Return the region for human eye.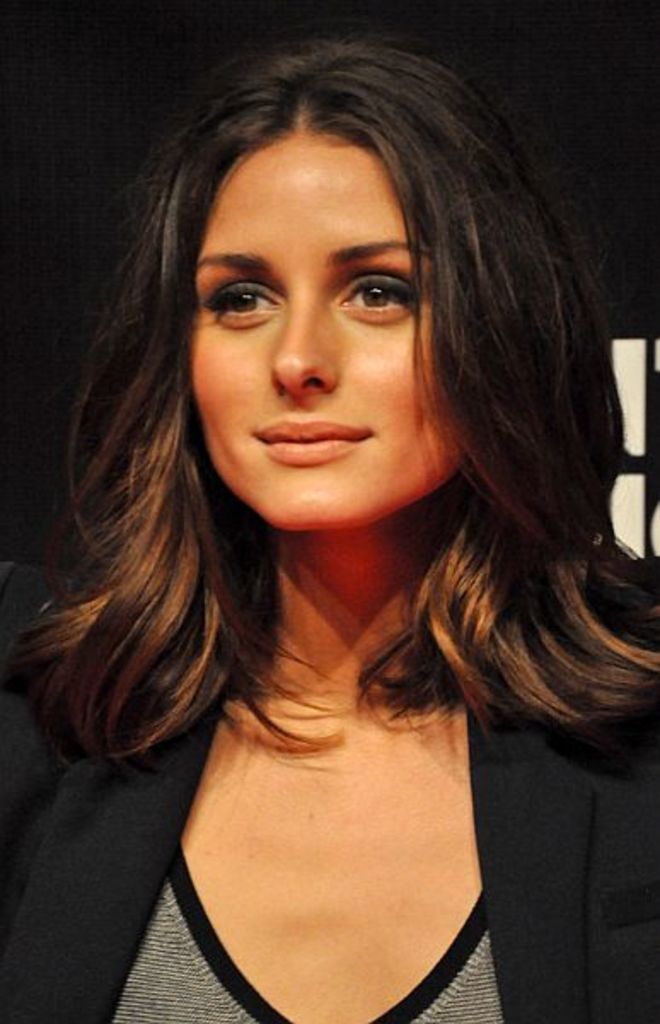
left=336, top=265, right=430, bottom=326.
